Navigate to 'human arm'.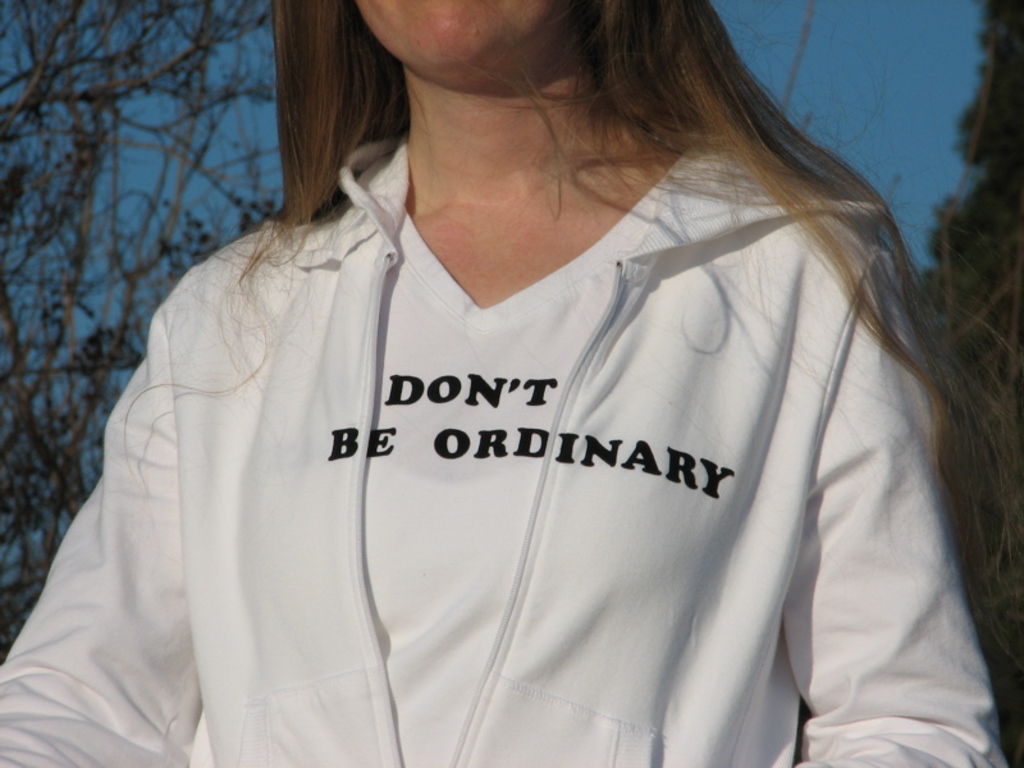
Navigation target: rect(732, 220, 1006, 767).
